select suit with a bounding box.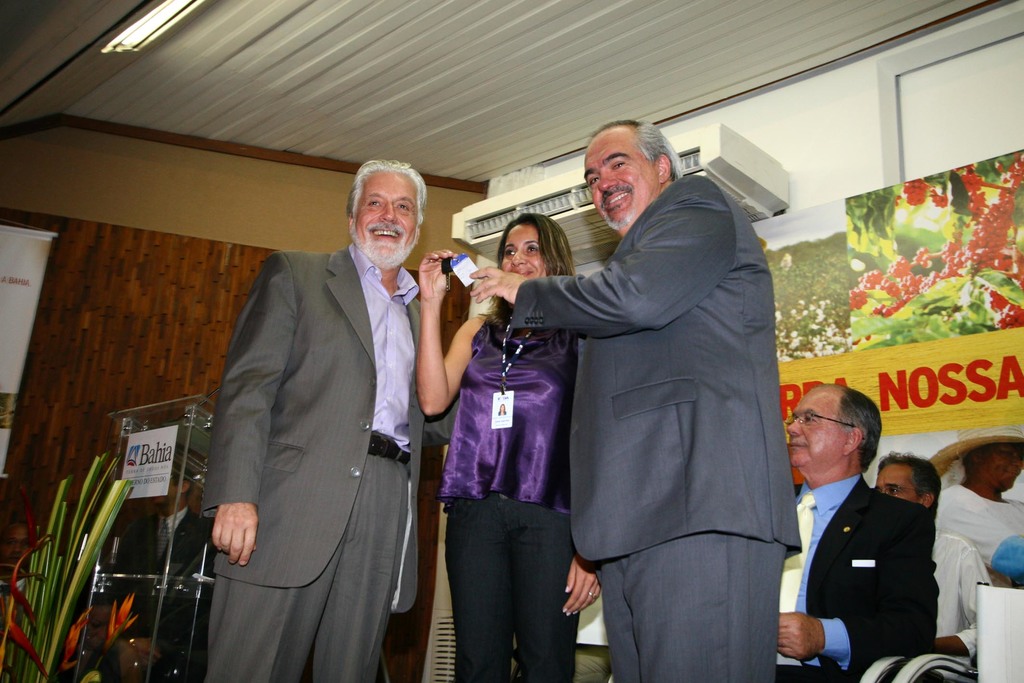
left=513, top=174, right=796, bottom=682.
